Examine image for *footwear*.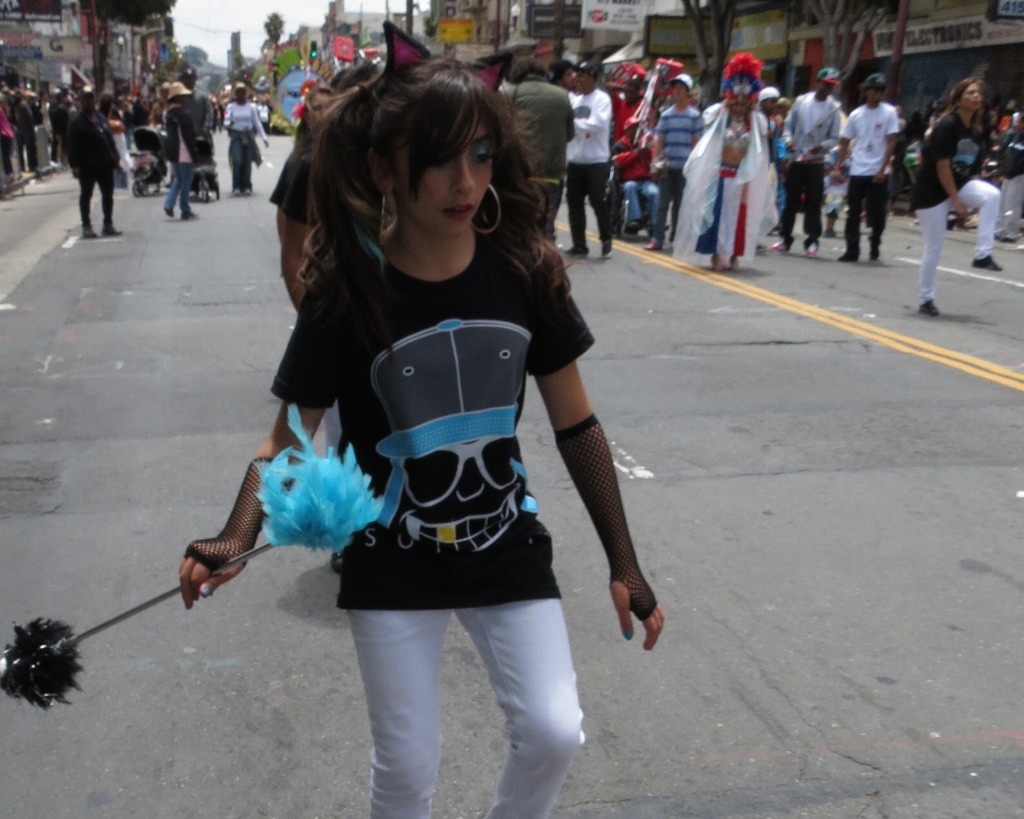
Examination result: 564, 244, 588, 253.
